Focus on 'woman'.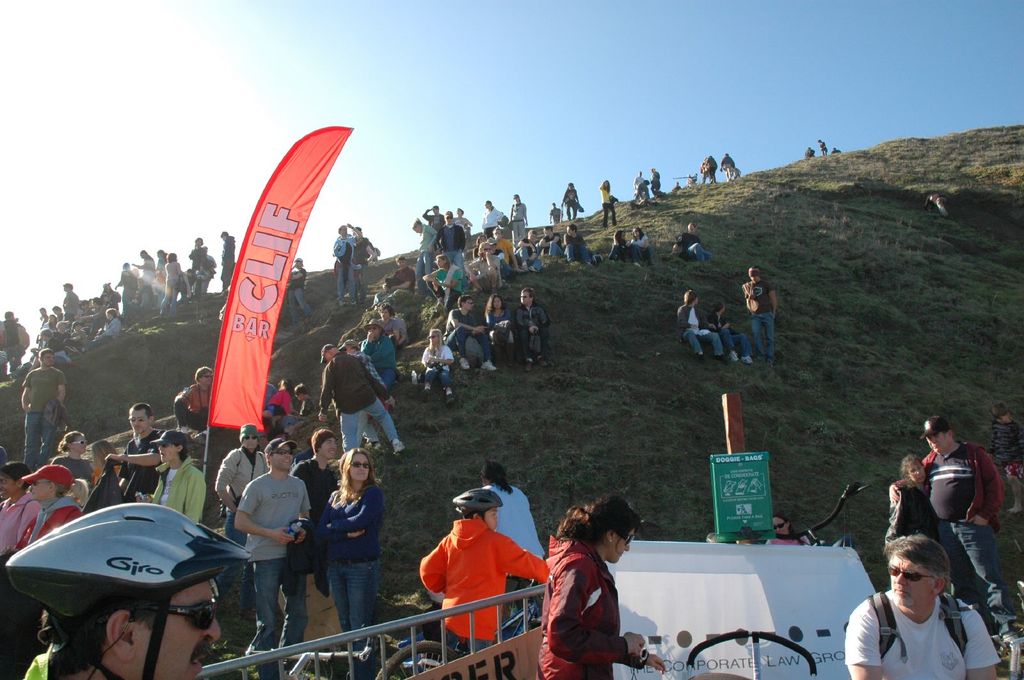
Focused at {"x1": 85, "y1": 440, "x2": 120, "y2": 483}.
